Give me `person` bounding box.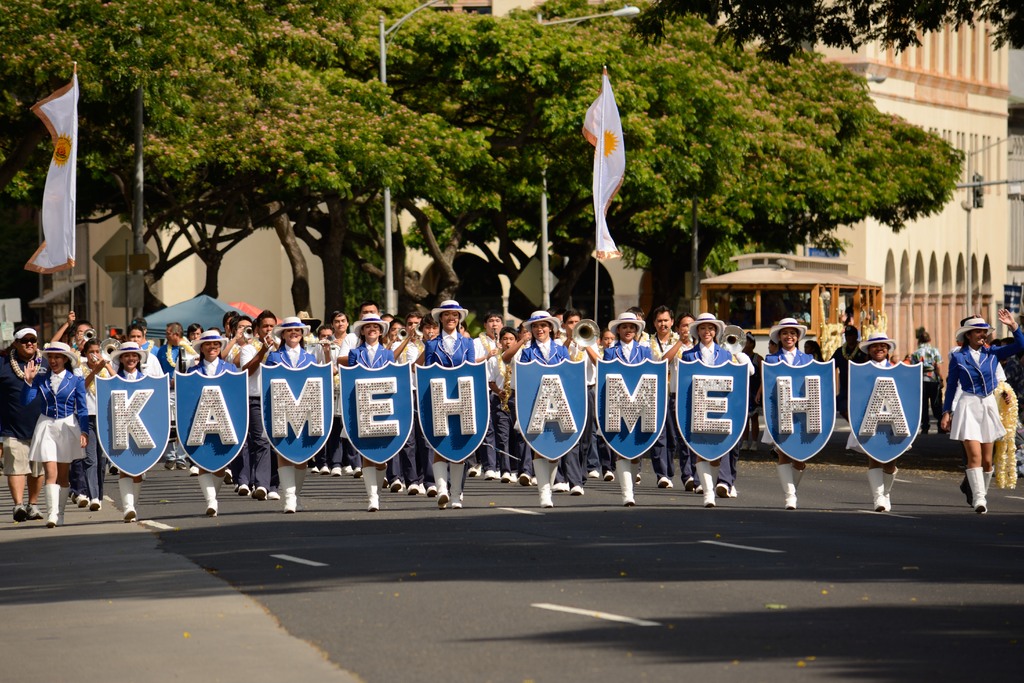
672, 322, 741, 495.
